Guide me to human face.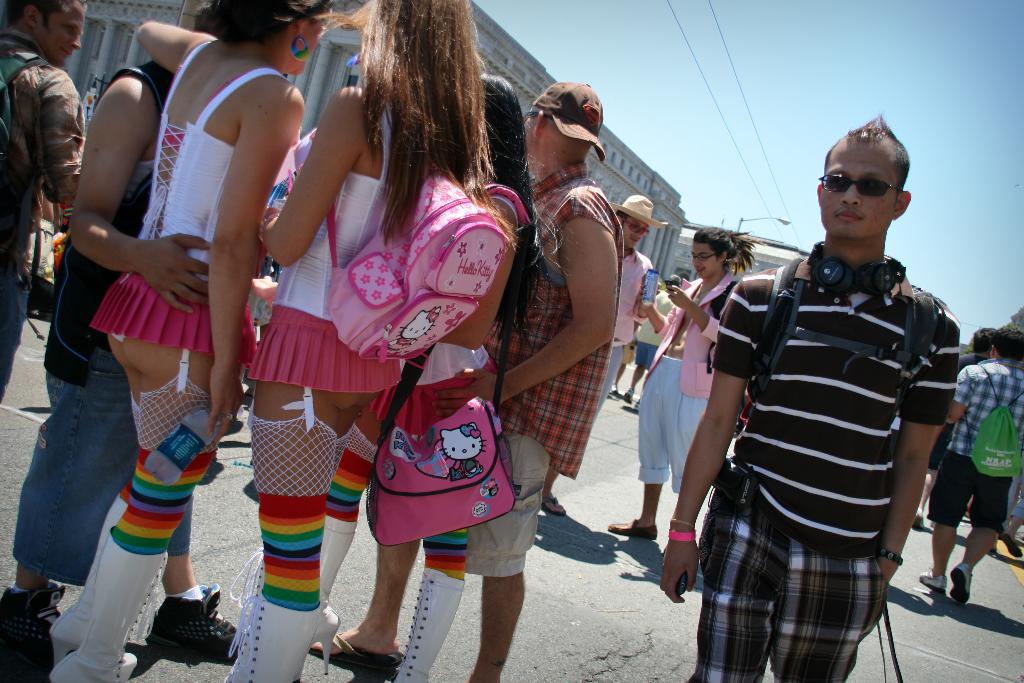
Guidance: [819,145,897,240].
